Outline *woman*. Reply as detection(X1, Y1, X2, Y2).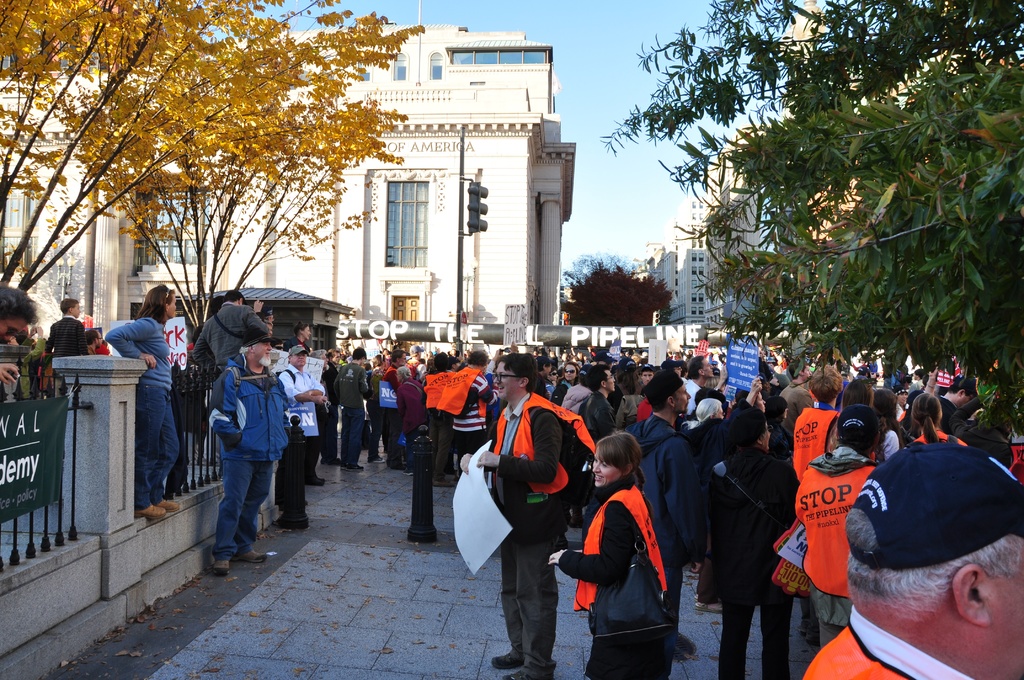
detection(692, 404, 799, 679).
